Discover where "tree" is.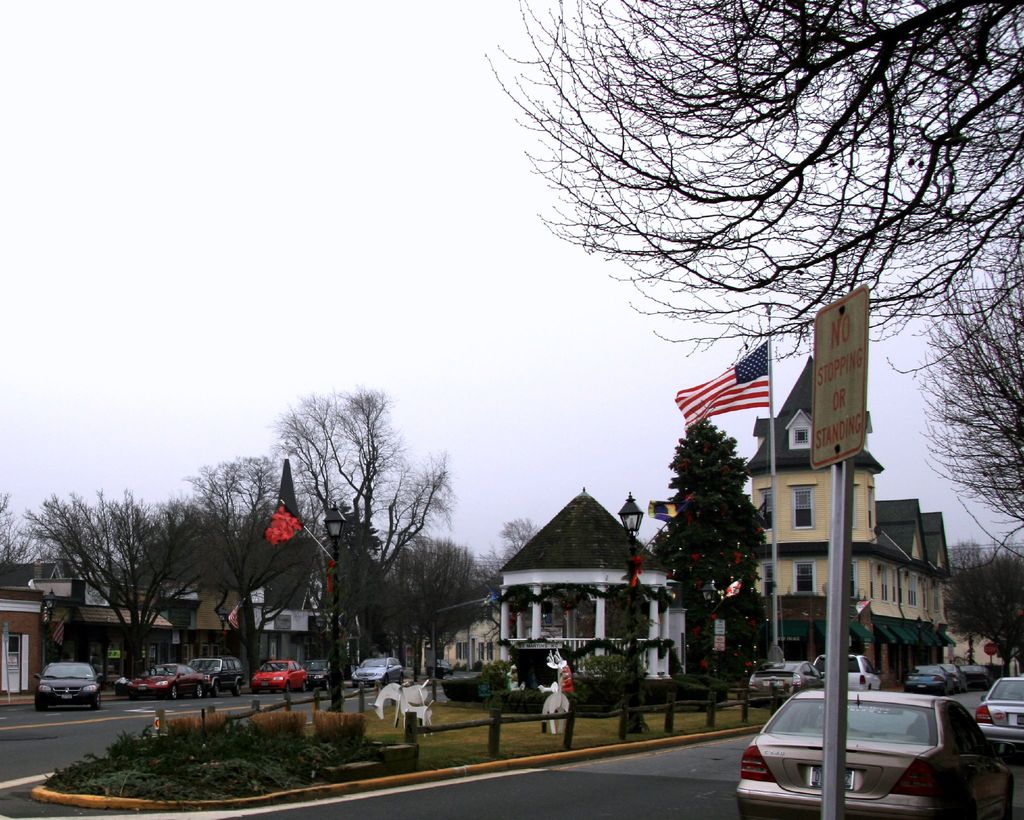
Discovered at 654 398 783 679.
